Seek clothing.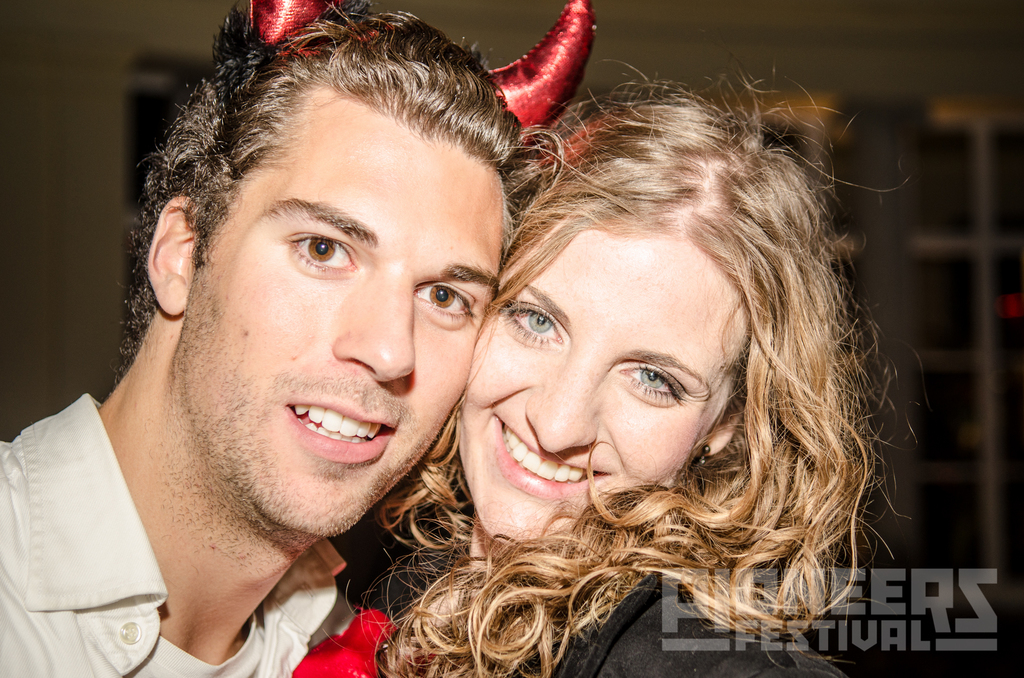
(356, 528, 840, 677).
